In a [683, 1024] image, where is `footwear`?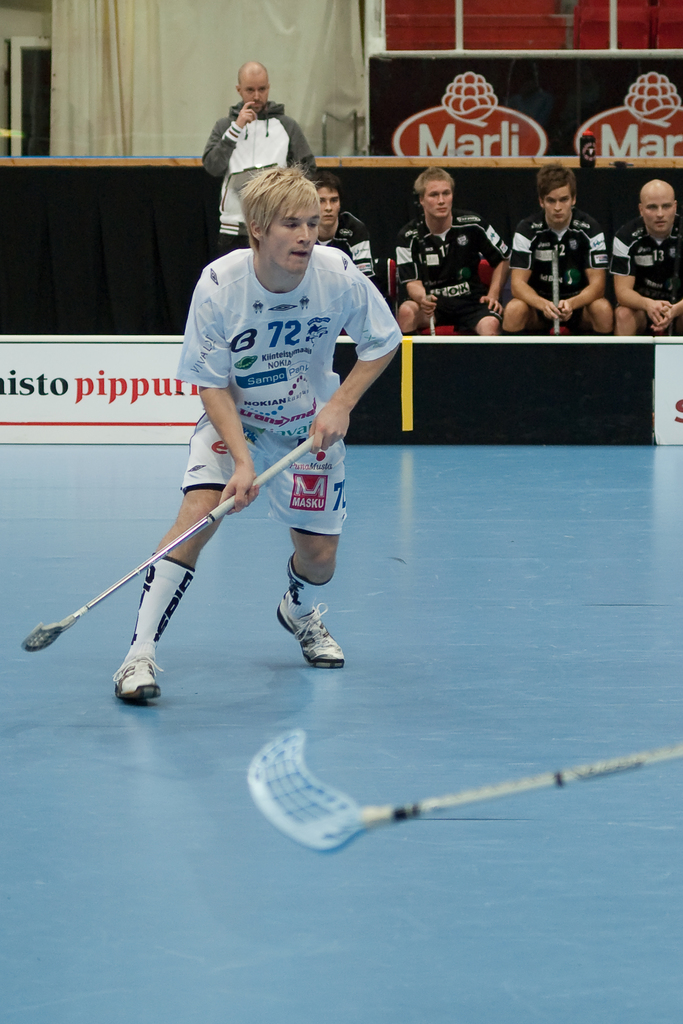
rect(108, 648, 172, 710).
